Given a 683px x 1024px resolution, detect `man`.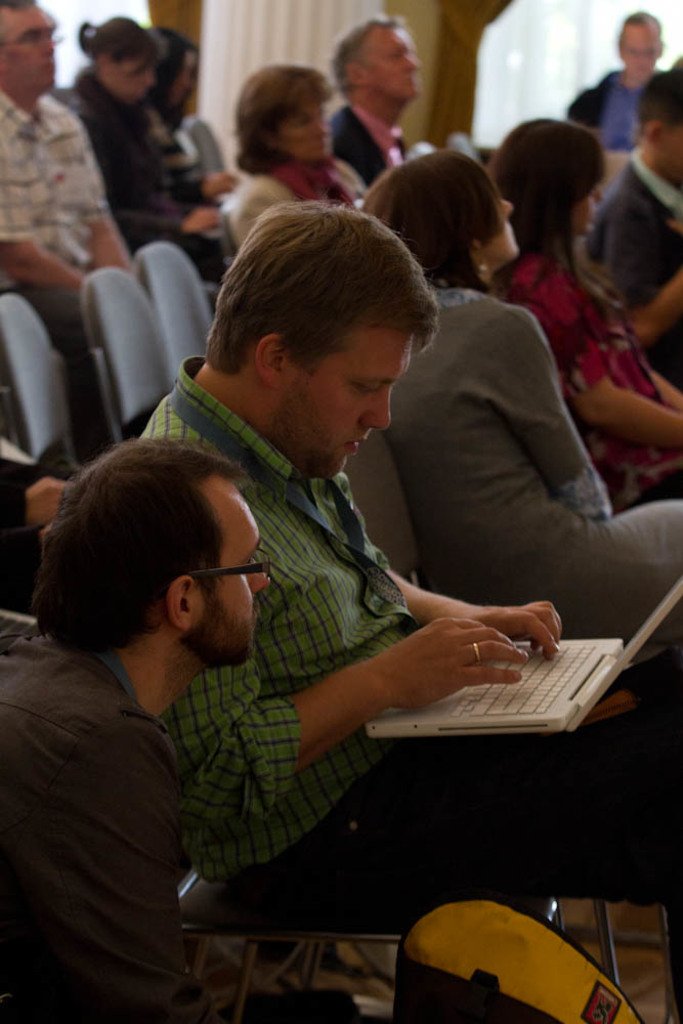
box(561, 2, 677, 152).
